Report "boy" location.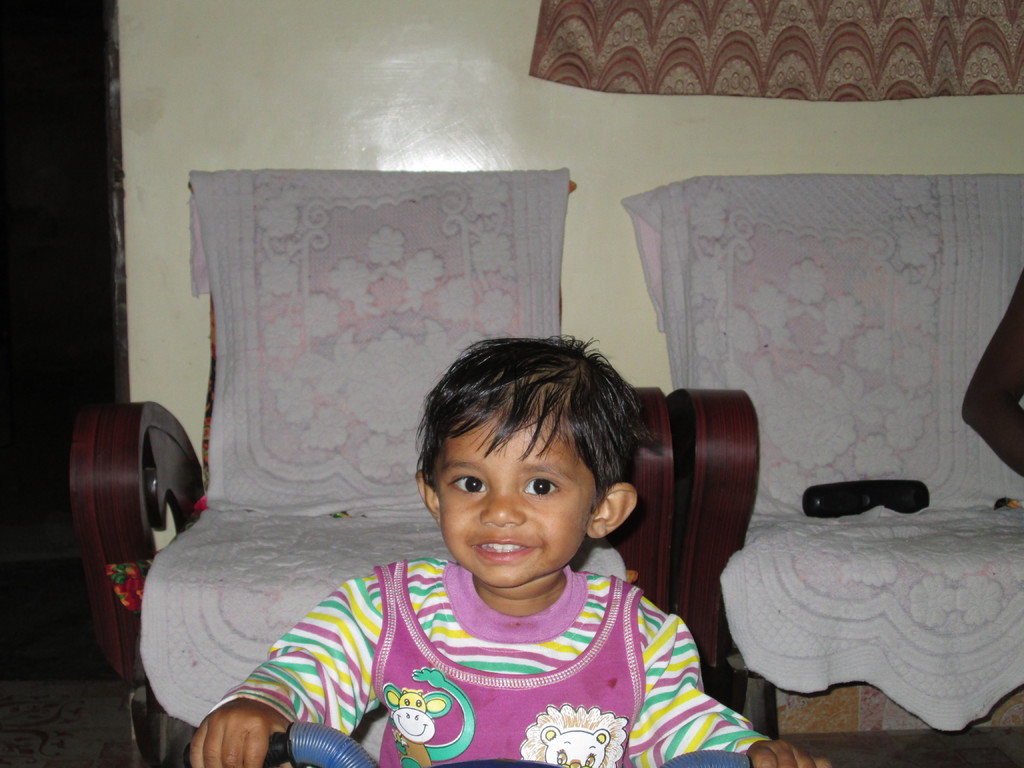
Report: locate(177, 317, 823, 767).
